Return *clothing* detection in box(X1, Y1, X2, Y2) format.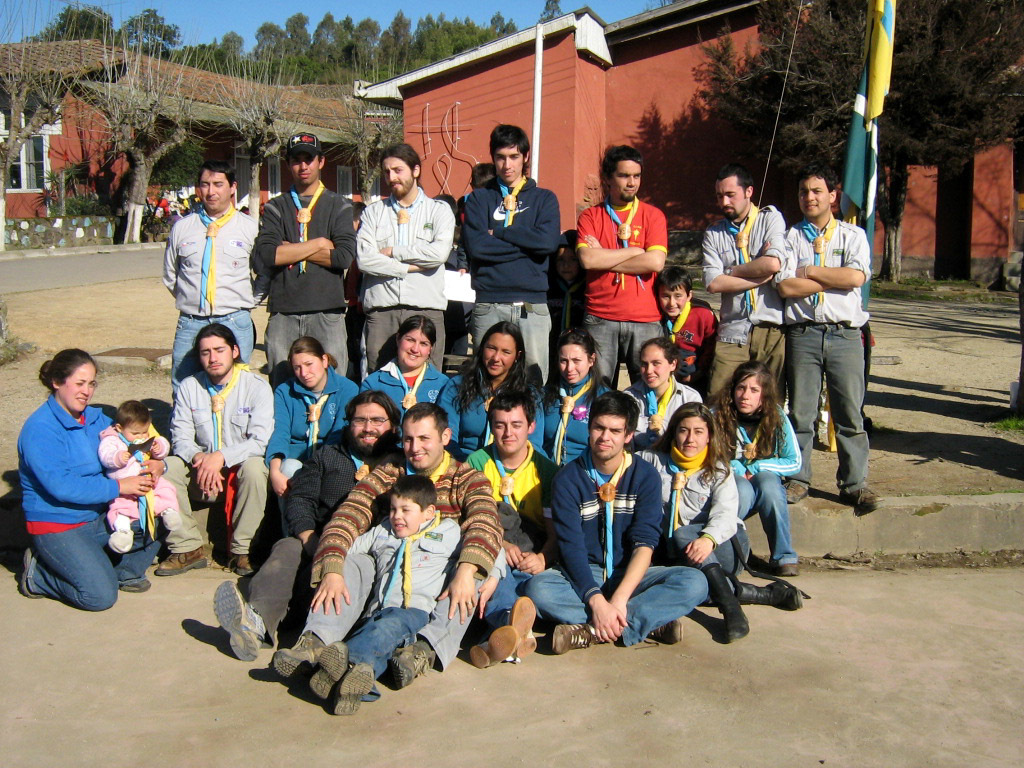
box(435, 363, 543, 460).
